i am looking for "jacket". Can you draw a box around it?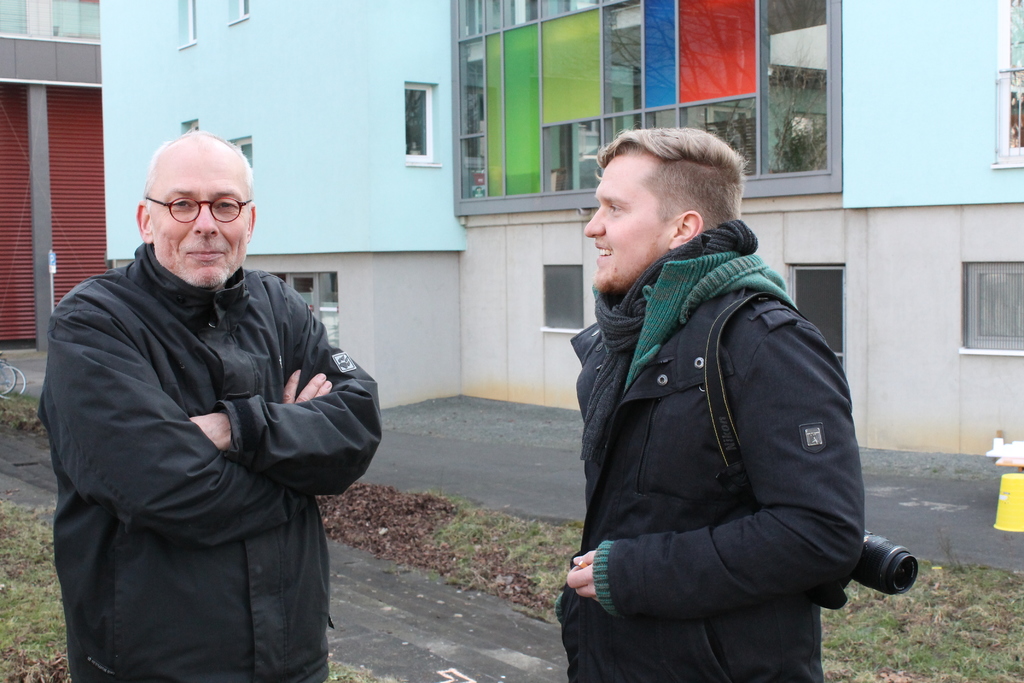
Sure, the bounding box is locate(36, 142, 368, 649).
